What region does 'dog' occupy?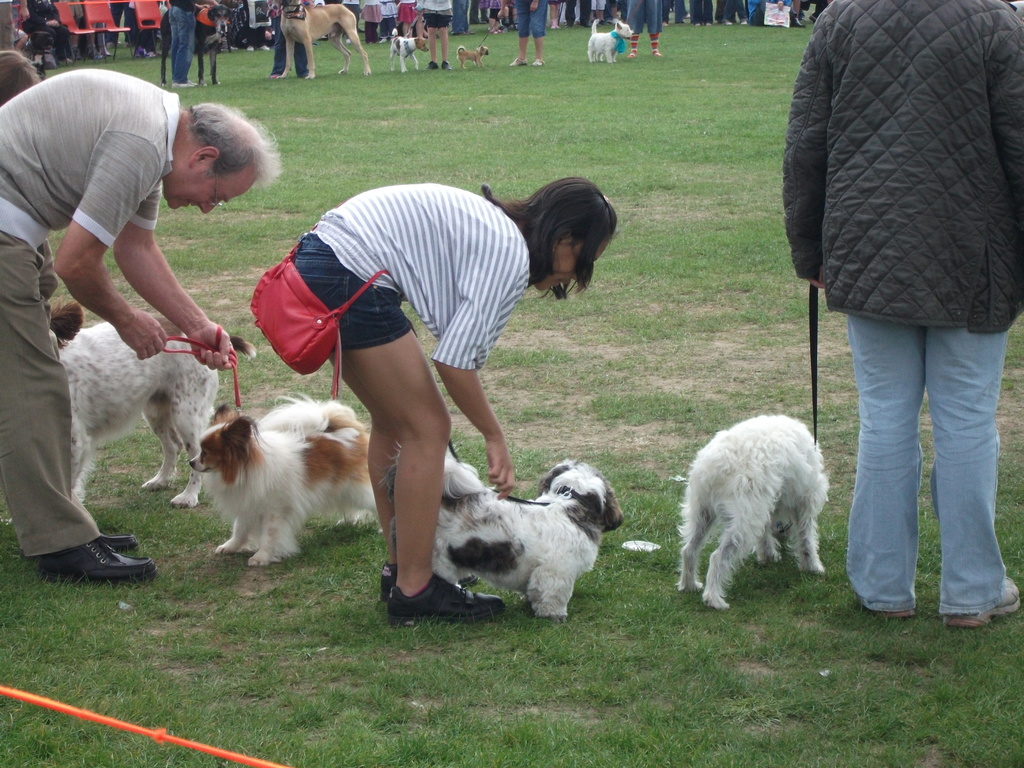
x1=266 y1=0 x2=300 y2=12.
